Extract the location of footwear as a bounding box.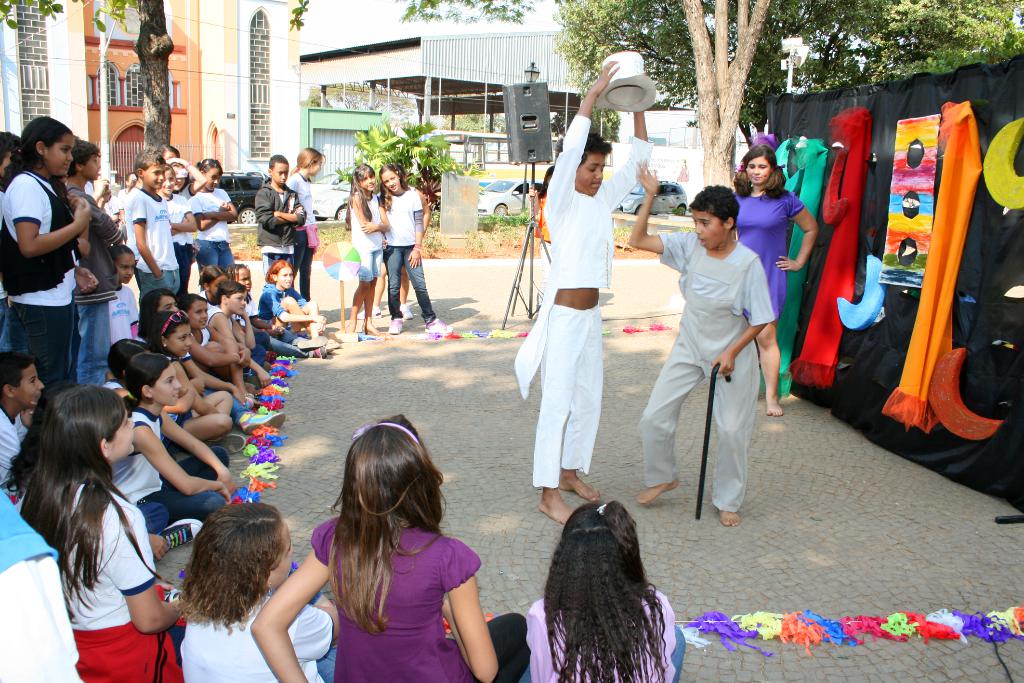
(left=240, top=409, right=290, bottom=427).
